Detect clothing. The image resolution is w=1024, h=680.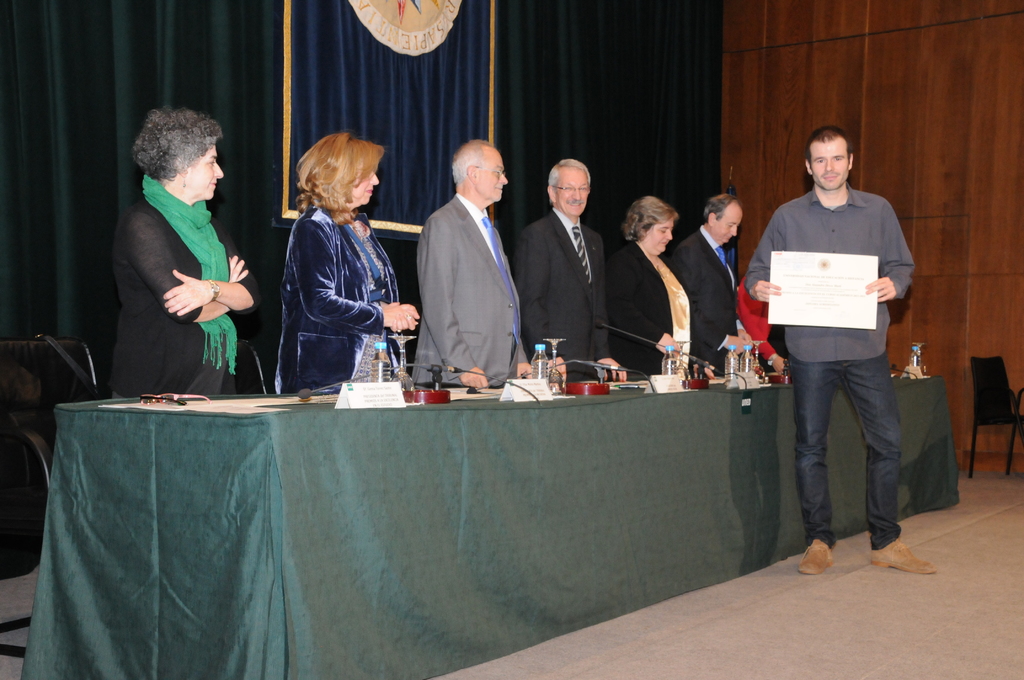
<box>118,176,266,406</box>.
